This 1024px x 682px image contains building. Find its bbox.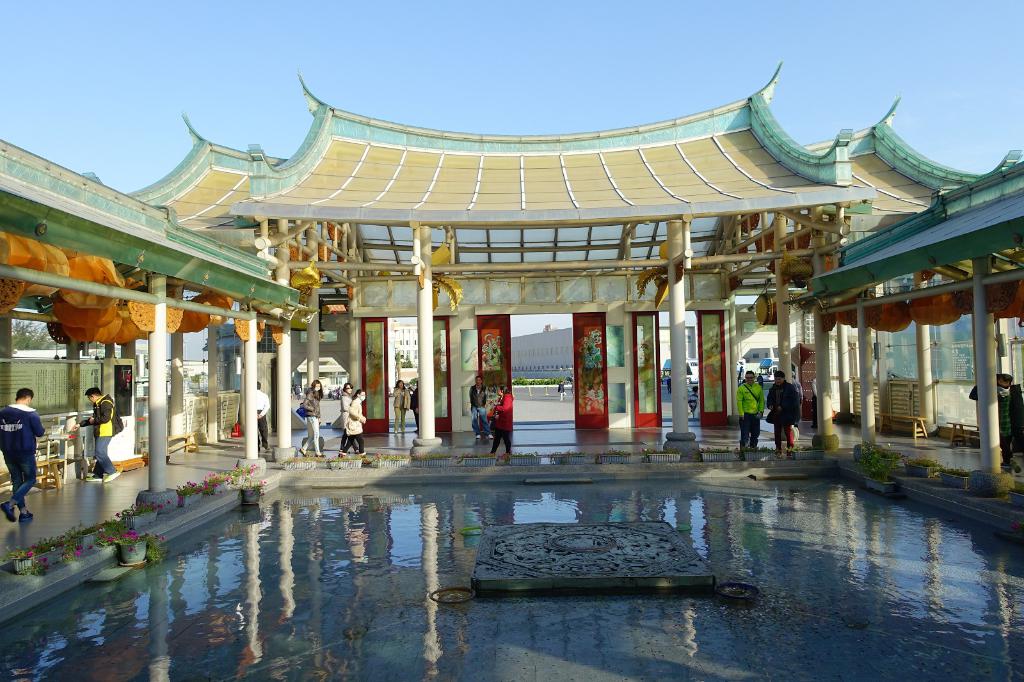
0, 71, 1023, 614.
